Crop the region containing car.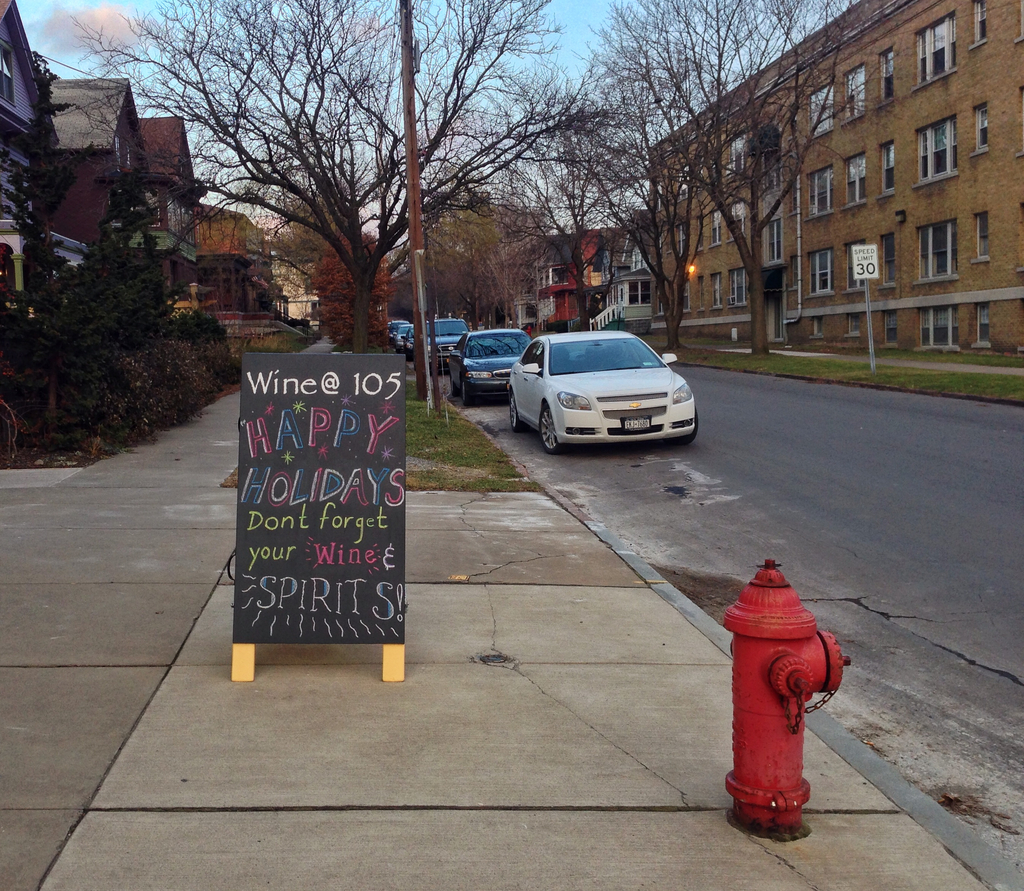
Crop region: bbox(483, 321, 702, 457).
